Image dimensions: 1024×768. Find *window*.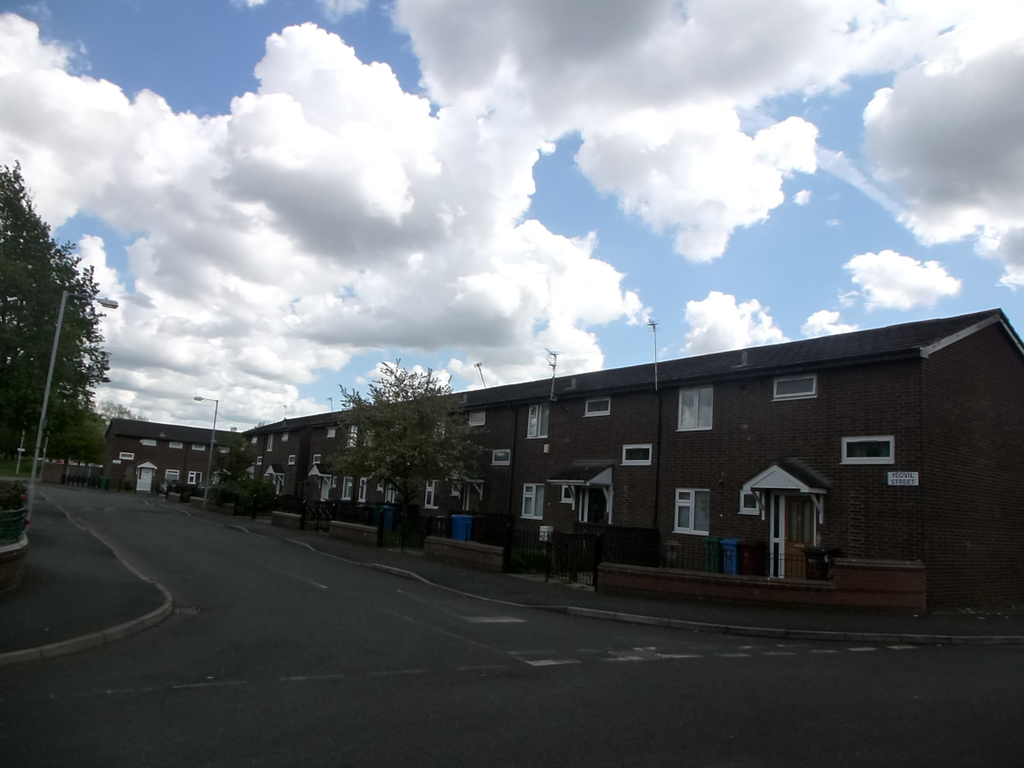
Rect(432, 418, 449, 440).
